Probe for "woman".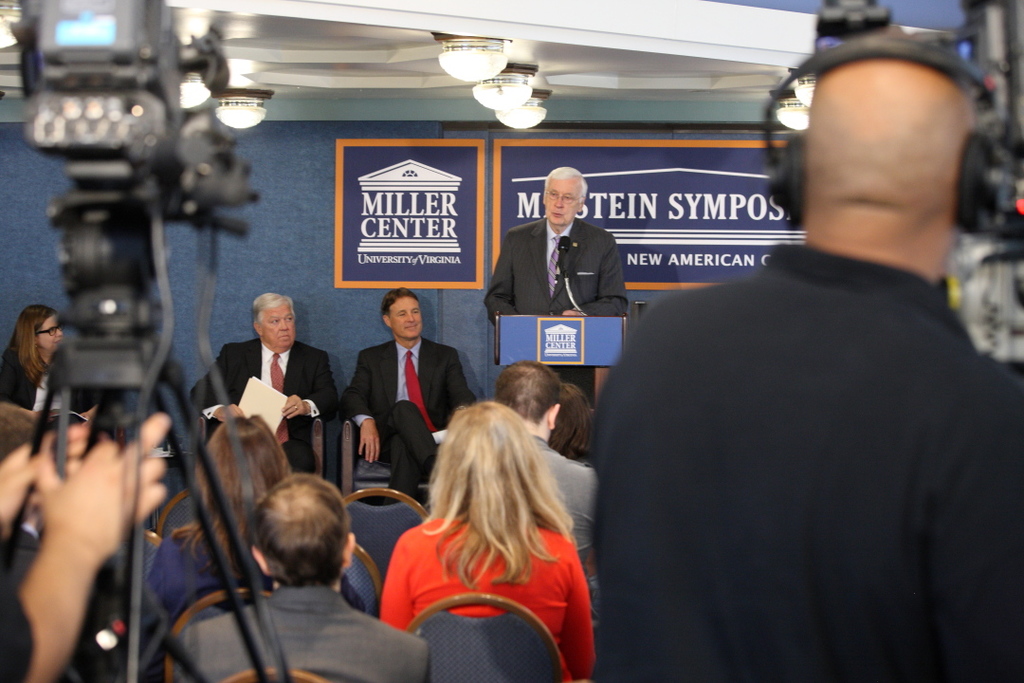
Probe result: (left=149, top=413, right=371, bottom=619).
